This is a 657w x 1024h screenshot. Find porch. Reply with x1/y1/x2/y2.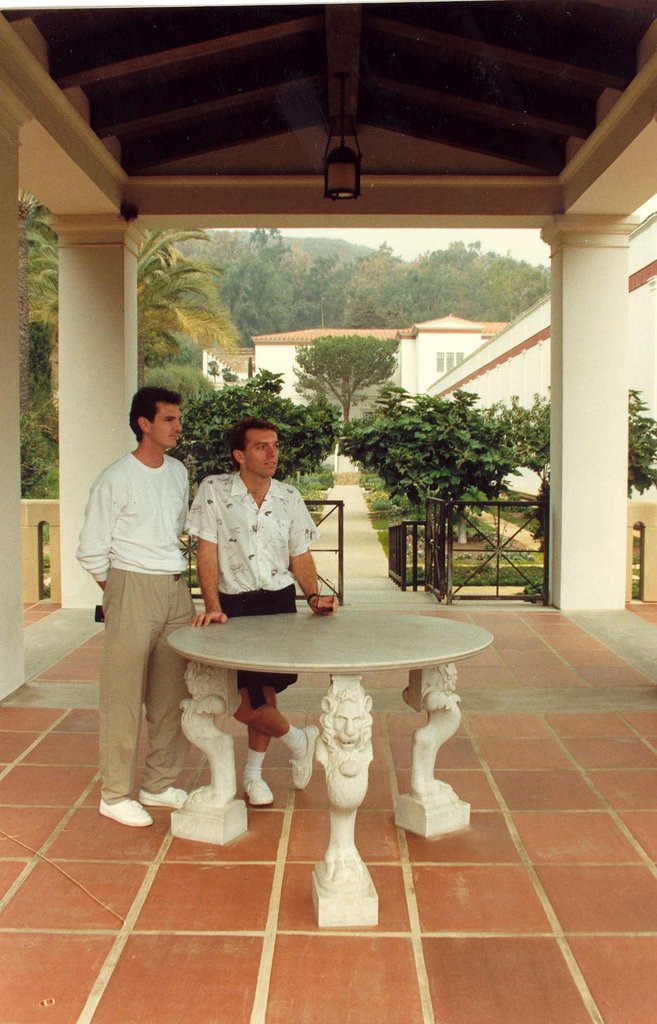
0/495/656/1016.
